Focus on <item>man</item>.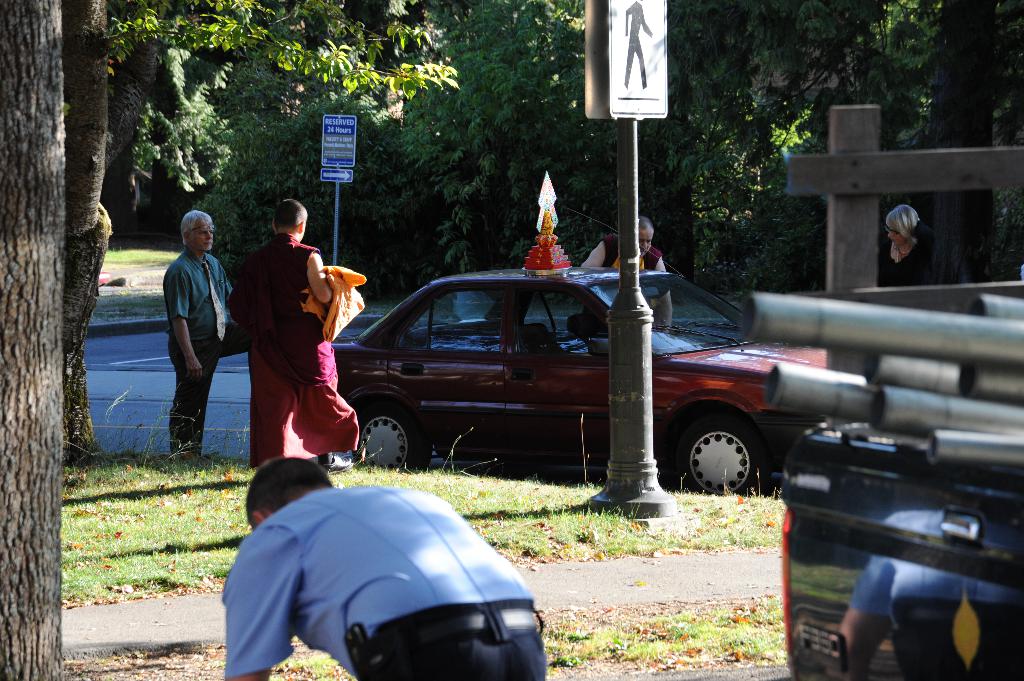
Focused at rect(230, 194, 365, 473).
